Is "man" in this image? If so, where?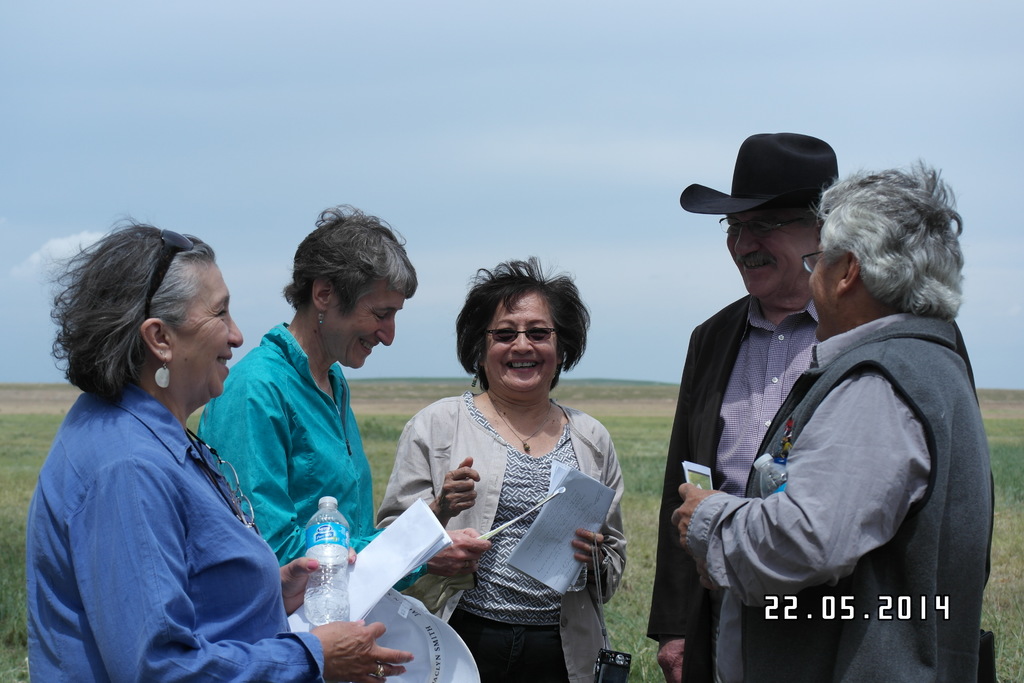
Yes, at [670,158,996,680].
